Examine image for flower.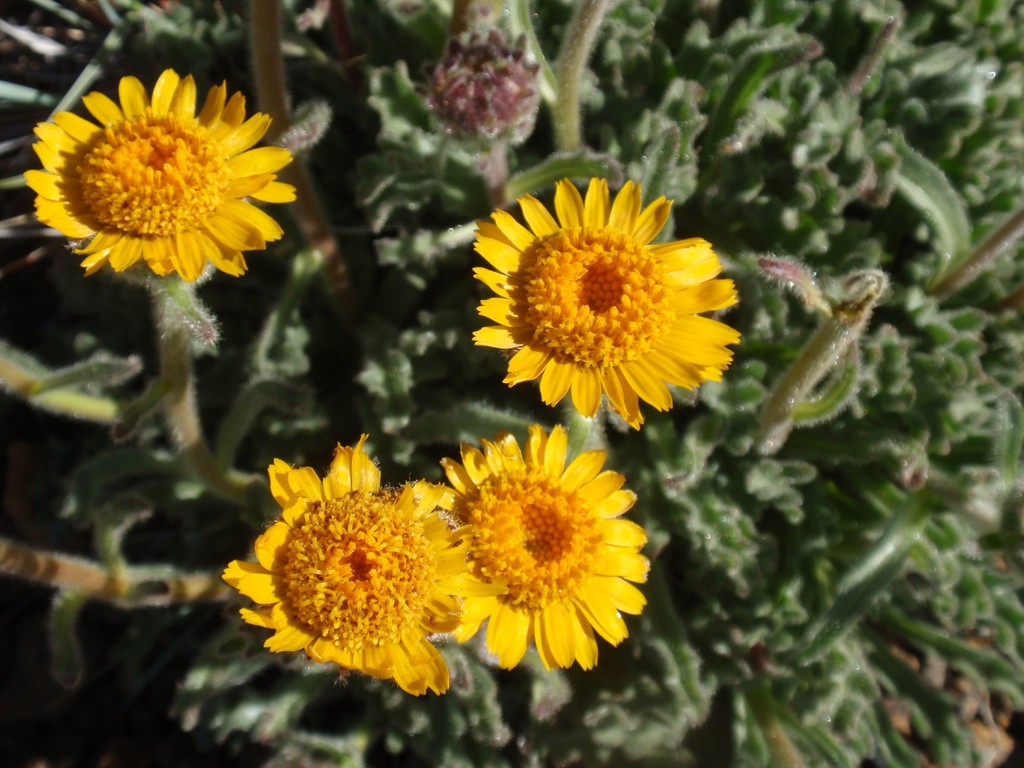
Examination result: x1=467 y1=170 x2=742 y2=433.
